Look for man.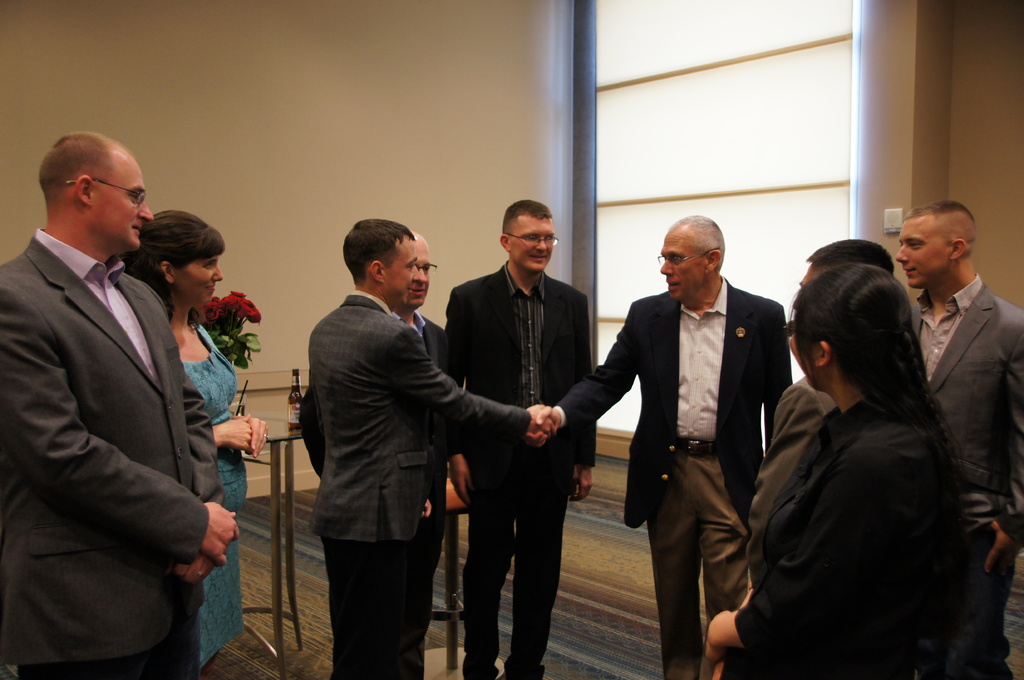
Found: x1=3 y1=122 x2=251 y2=668.
